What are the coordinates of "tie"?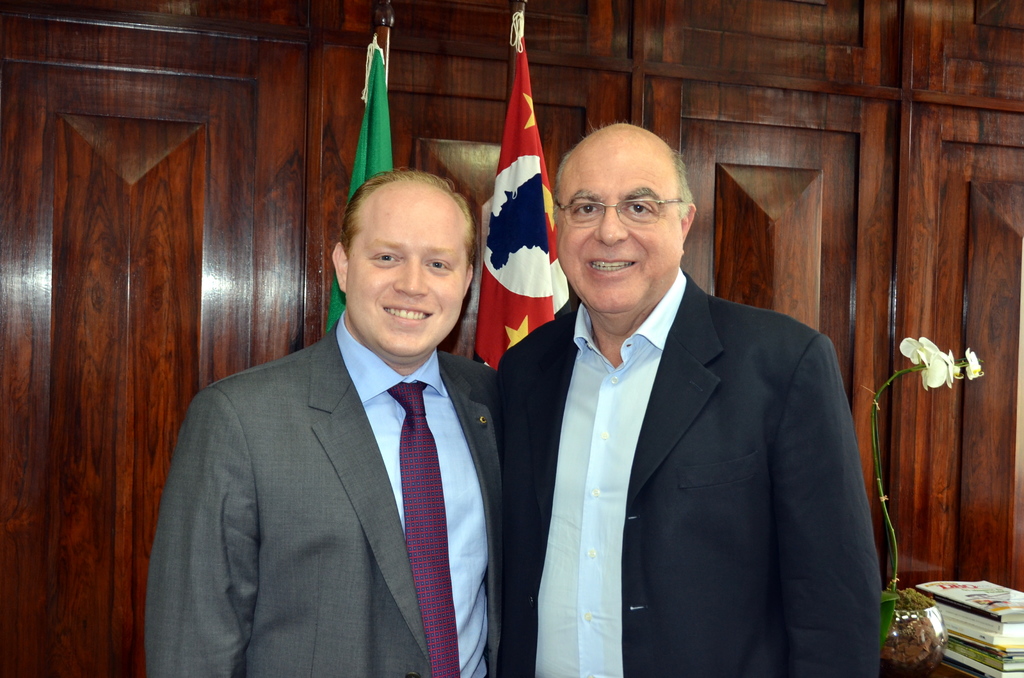
(385,380,466,677).
